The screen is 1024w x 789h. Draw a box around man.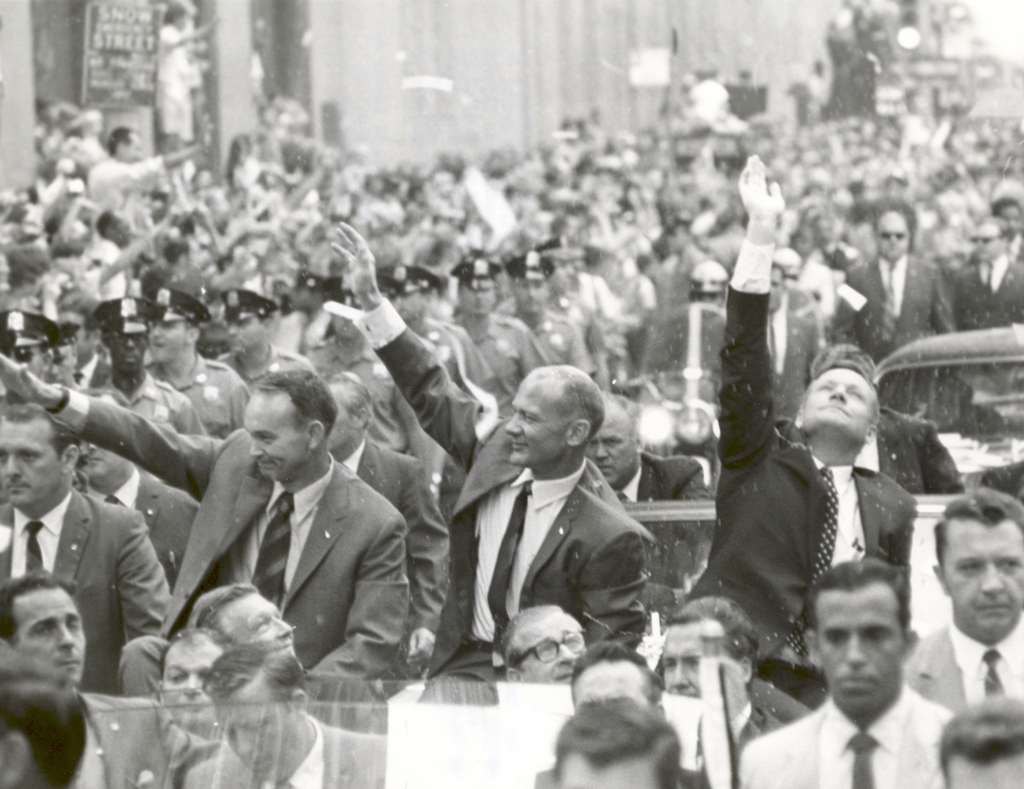
708 154 920 729.
